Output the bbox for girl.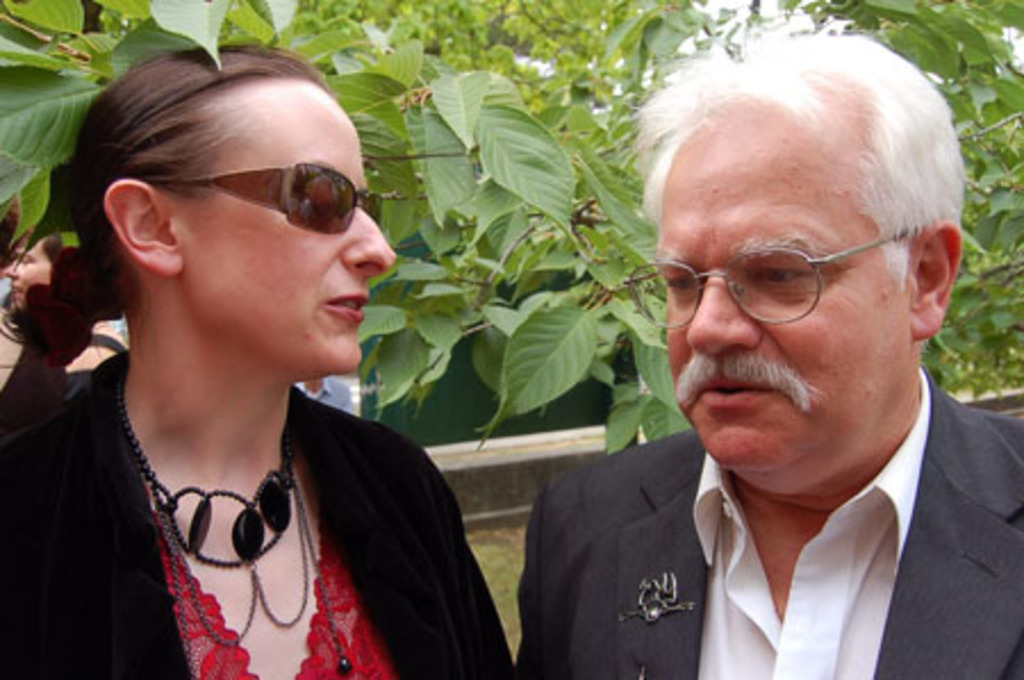
bbox=[0, 34, 514, 678].
